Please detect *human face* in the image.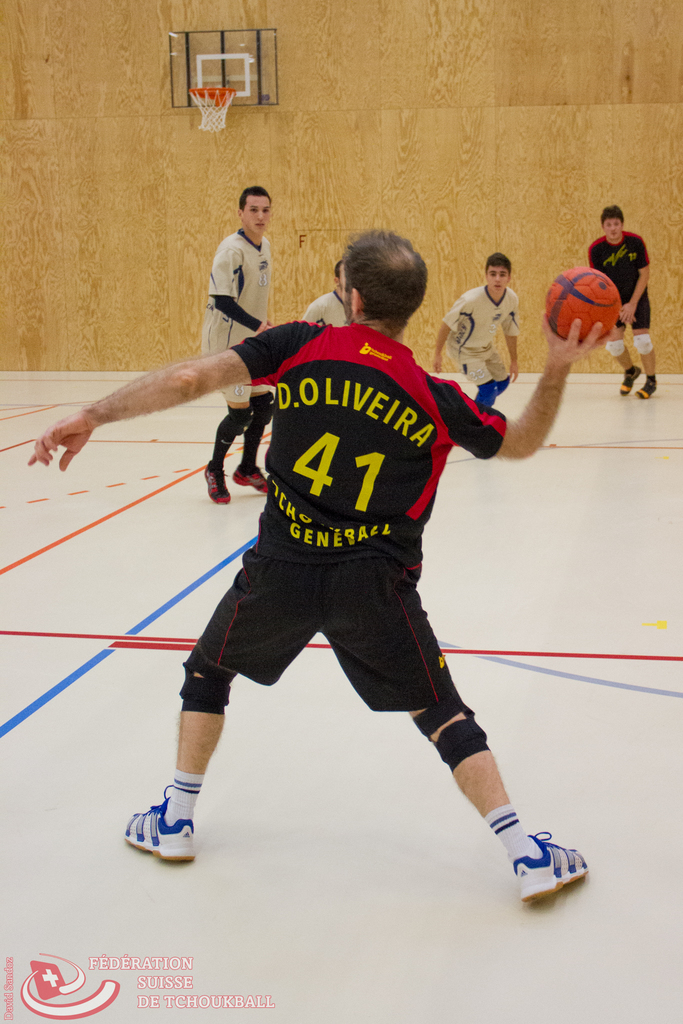
<box>602,218,624,242</box>.
